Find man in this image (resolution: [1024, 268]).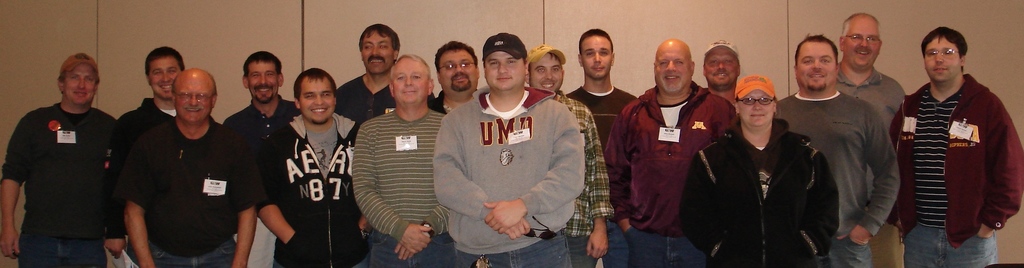
{"left": 427, "top": 40, "right": 483, "bottom": 117}.
